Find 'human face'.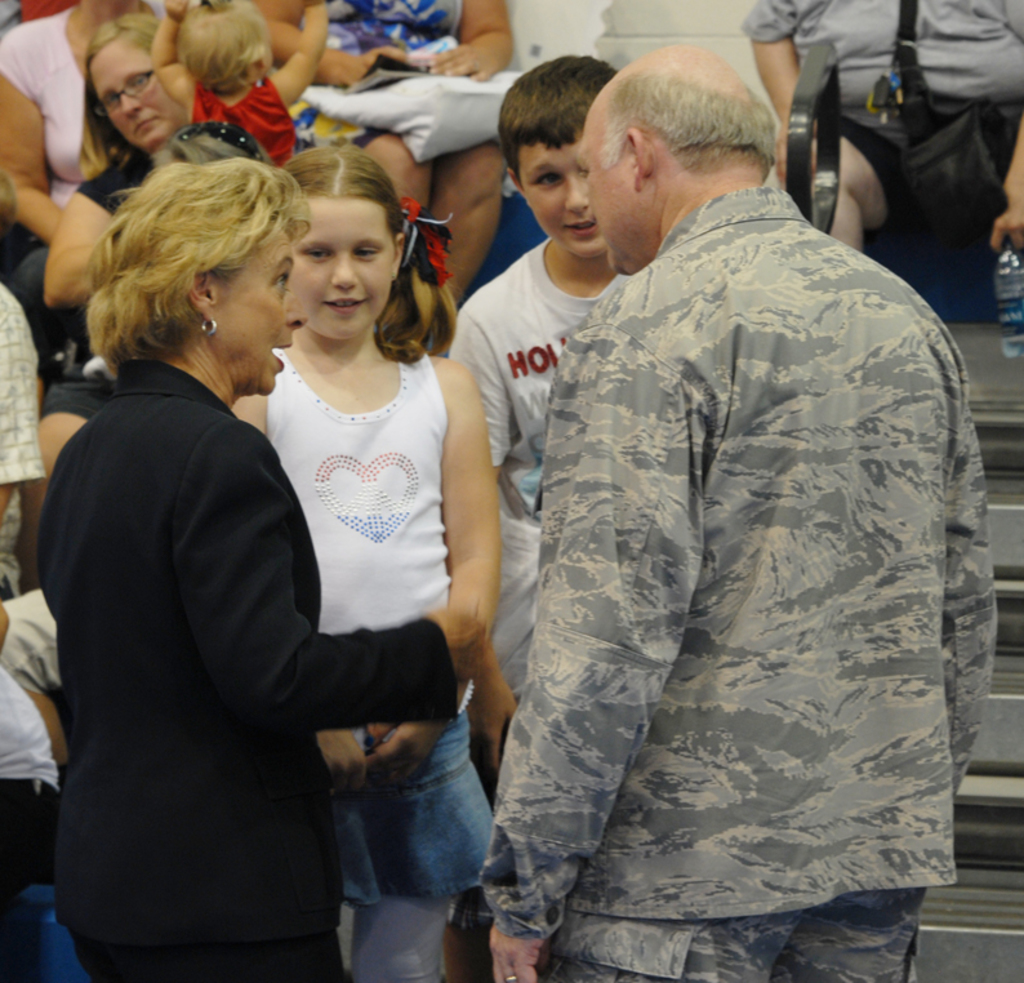
bbox(518, 137, 610, 266).
